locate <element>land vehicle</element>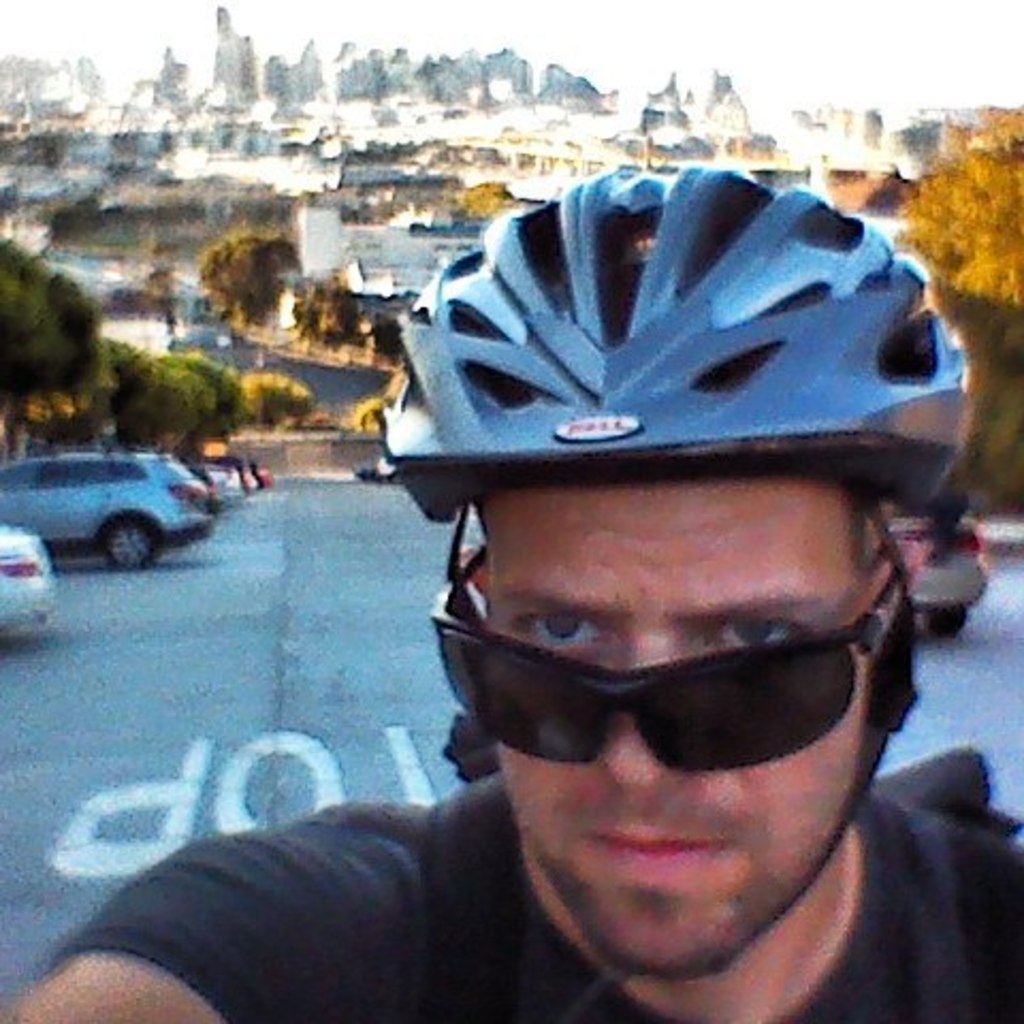
{"left": 9, "top": 437, "right": 243, "bottom": 580}
